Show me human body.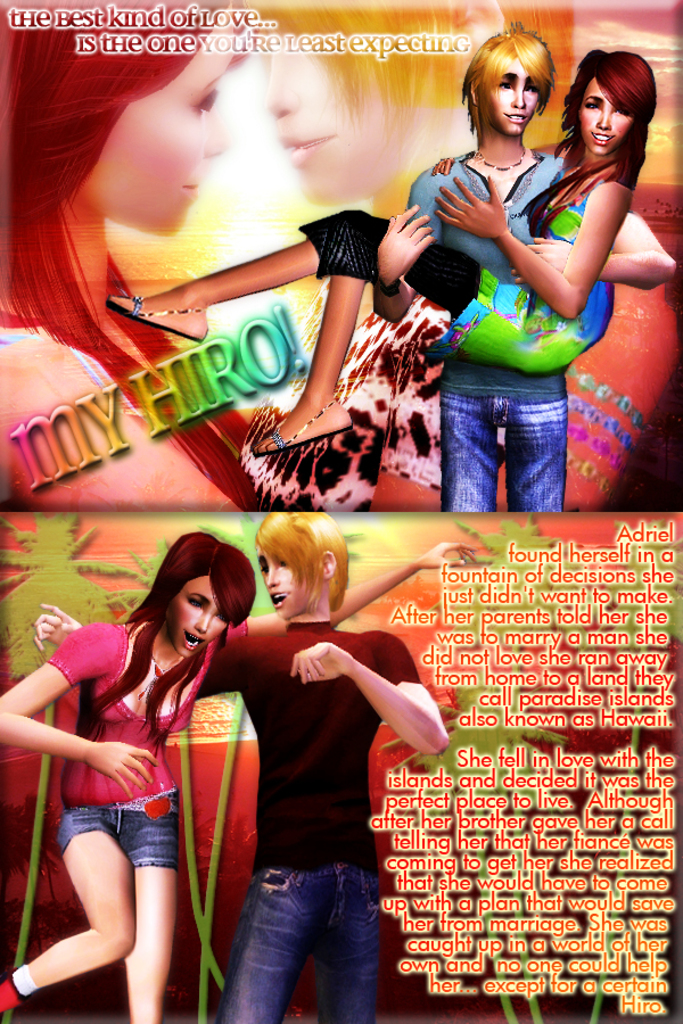
human body is here: [left=370, top=143, right=681, bottom=515].
